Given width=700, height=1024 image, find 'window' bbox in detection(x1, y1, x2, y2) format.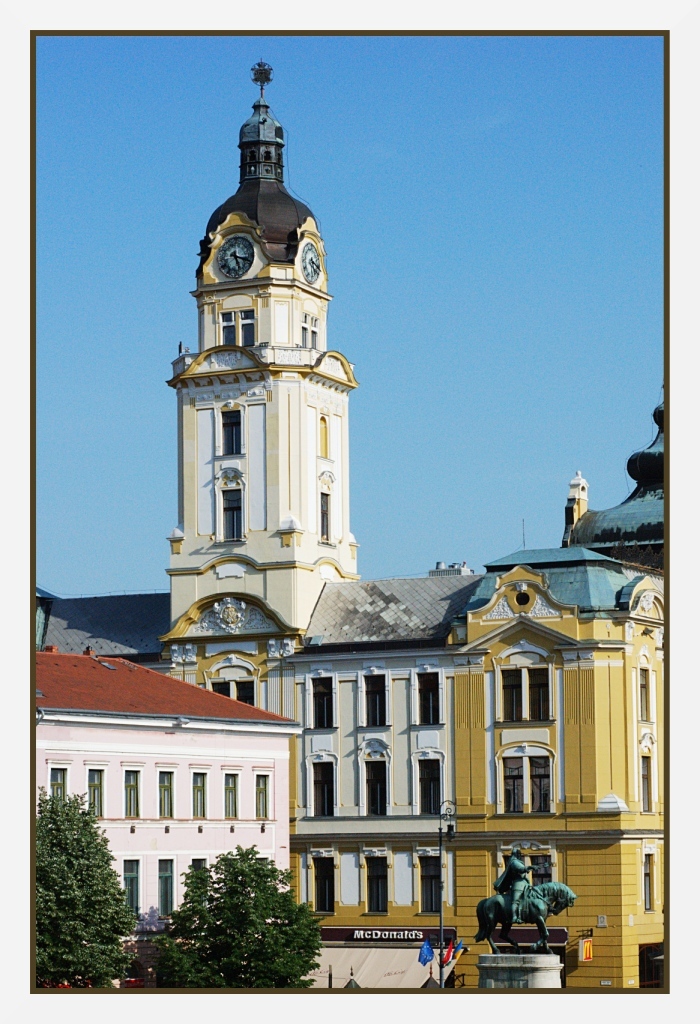
detection(353, 671, 388, 731).
